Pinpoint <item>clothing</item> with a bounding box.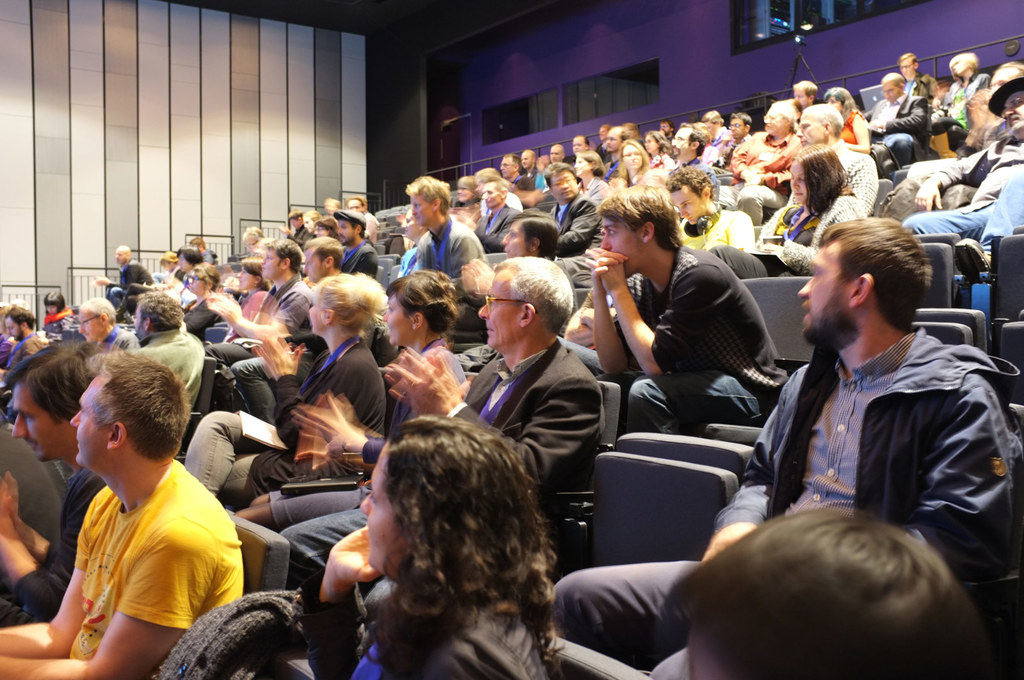
x1=632 y1=374 x2=733 y2=431.
